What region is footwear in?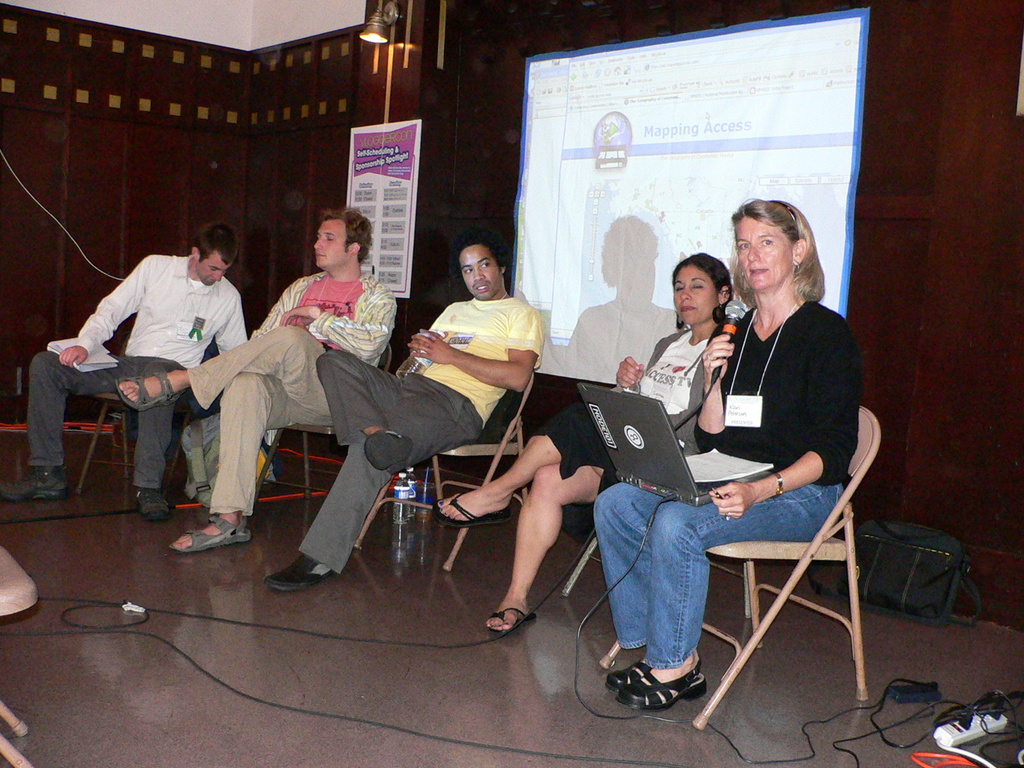
x1=367, y1=430, x2=411, y2=482.
